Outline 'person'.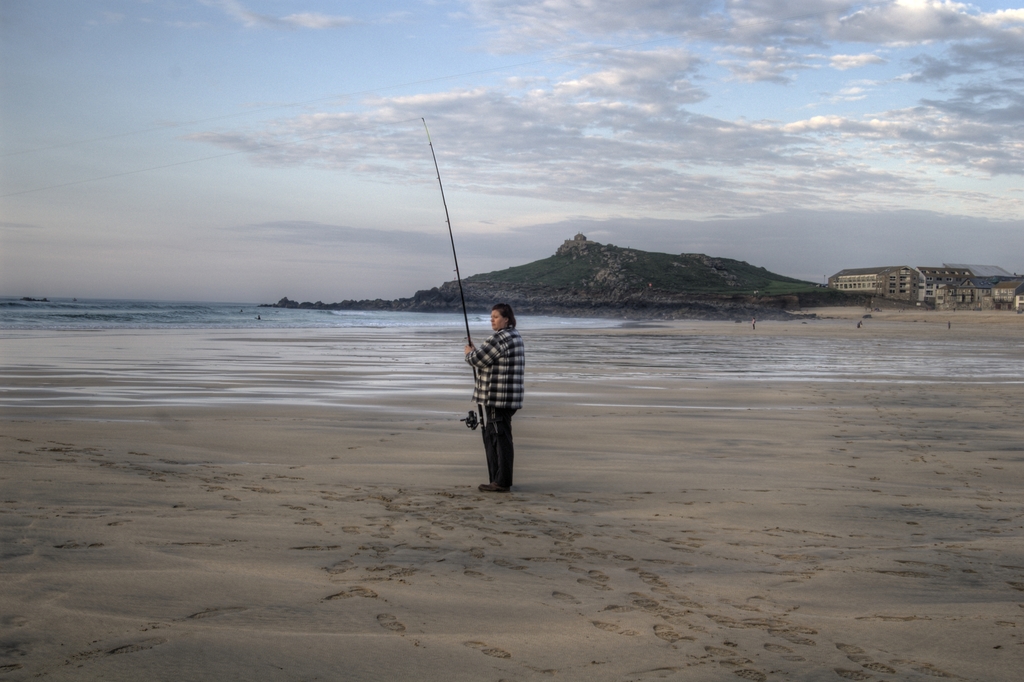
Outline: [751, 314, 757, 329].
